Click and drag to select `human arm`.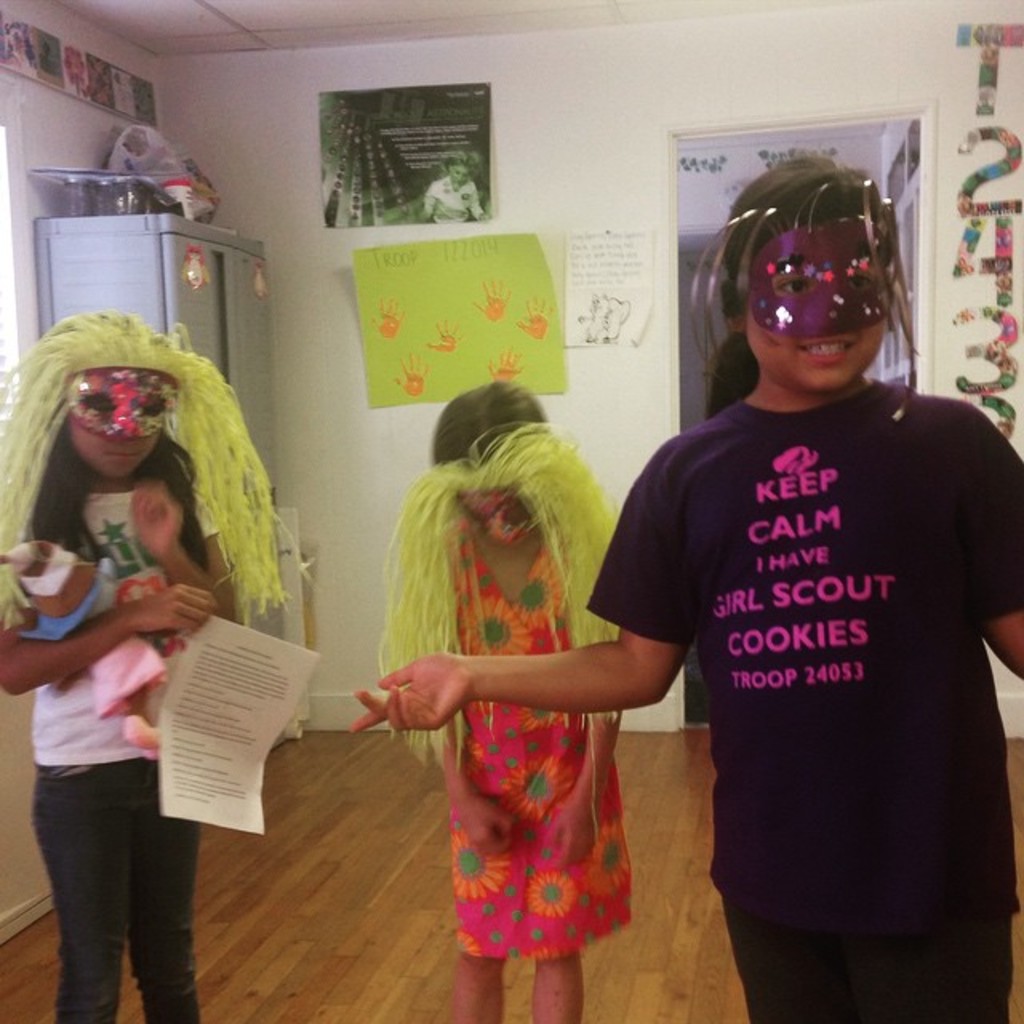
Selection: [left=515, top=294, right=552, bottom=339].
